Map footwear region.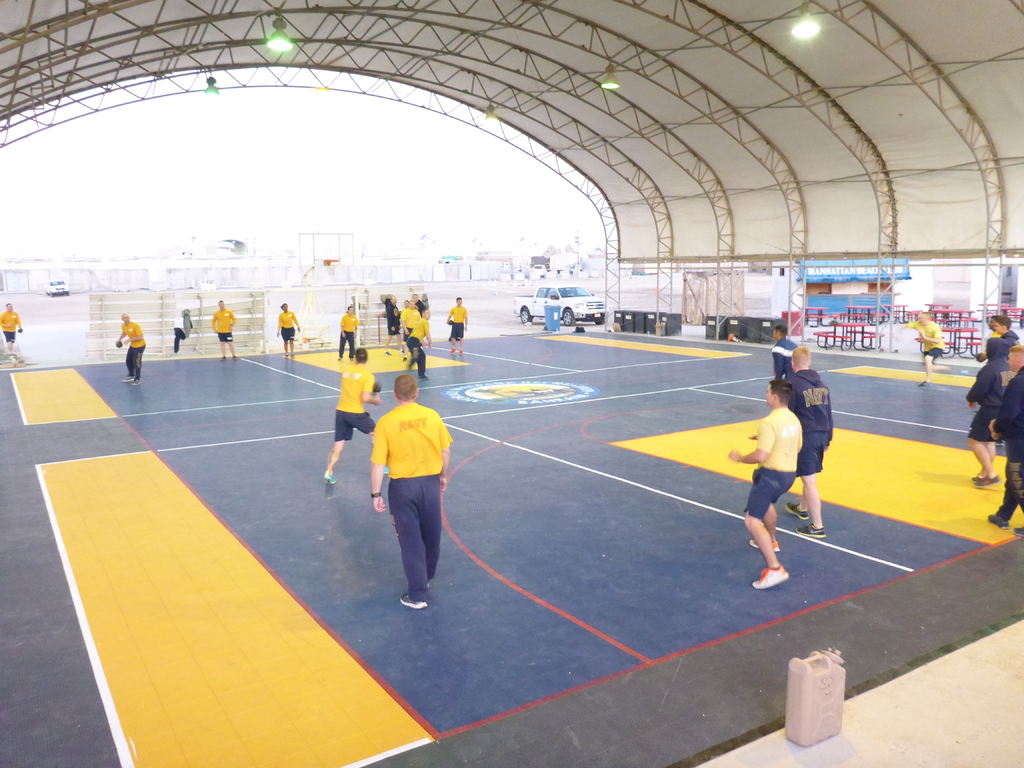
Mapped to crop(129, 376, 141, 390).
